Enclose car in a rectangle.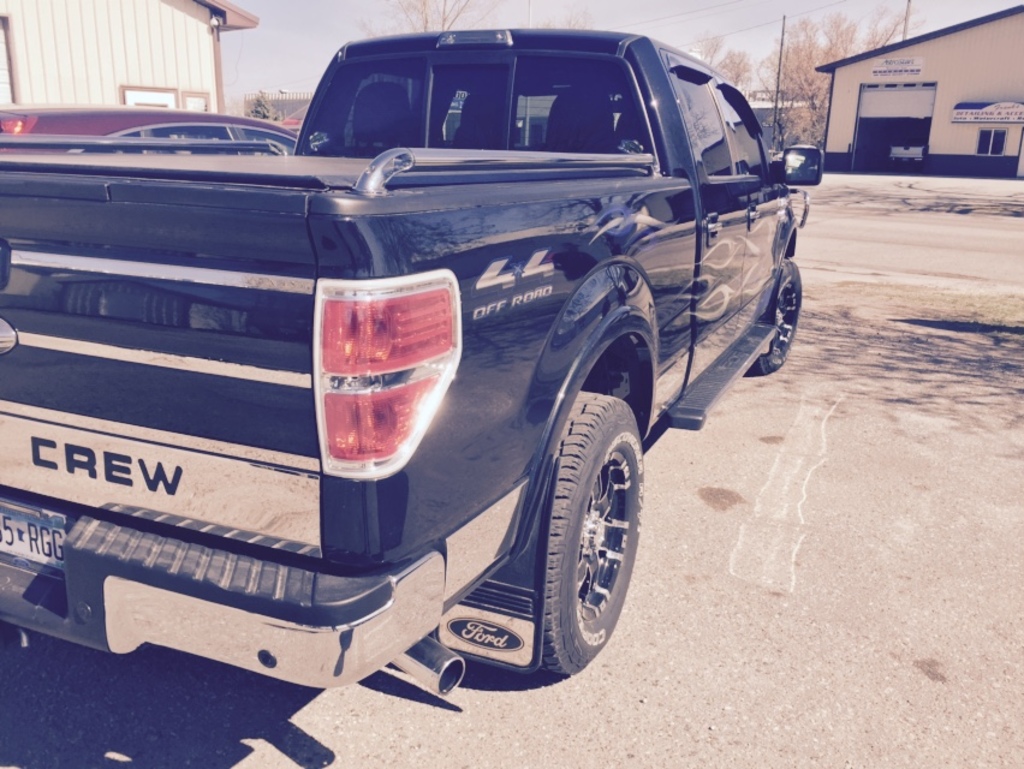
[x1=0, y1=107, x2=298, y2=155].
